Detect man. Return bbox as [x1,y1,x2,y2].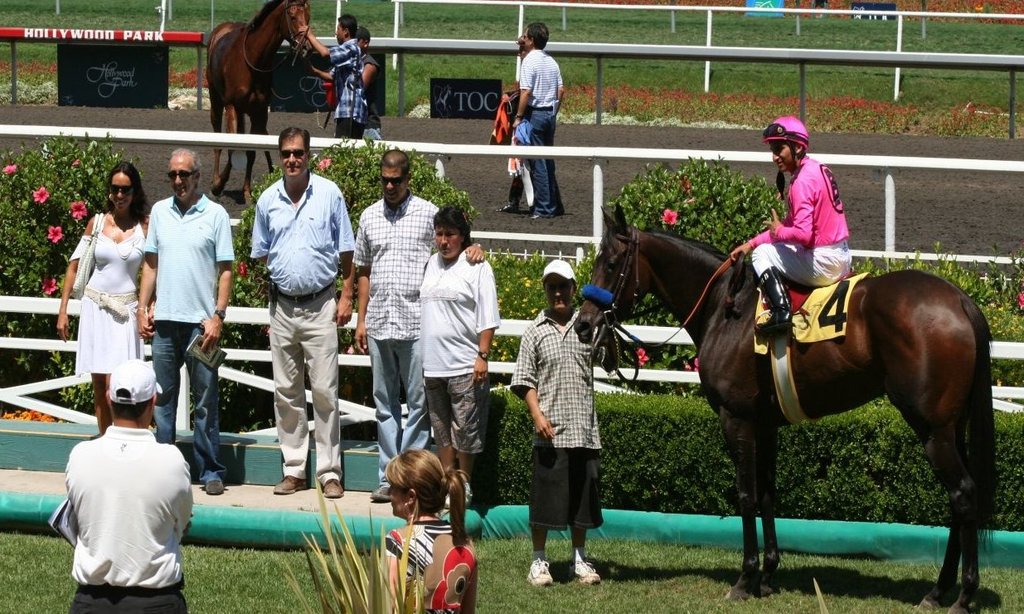
[411,207,504,500].
